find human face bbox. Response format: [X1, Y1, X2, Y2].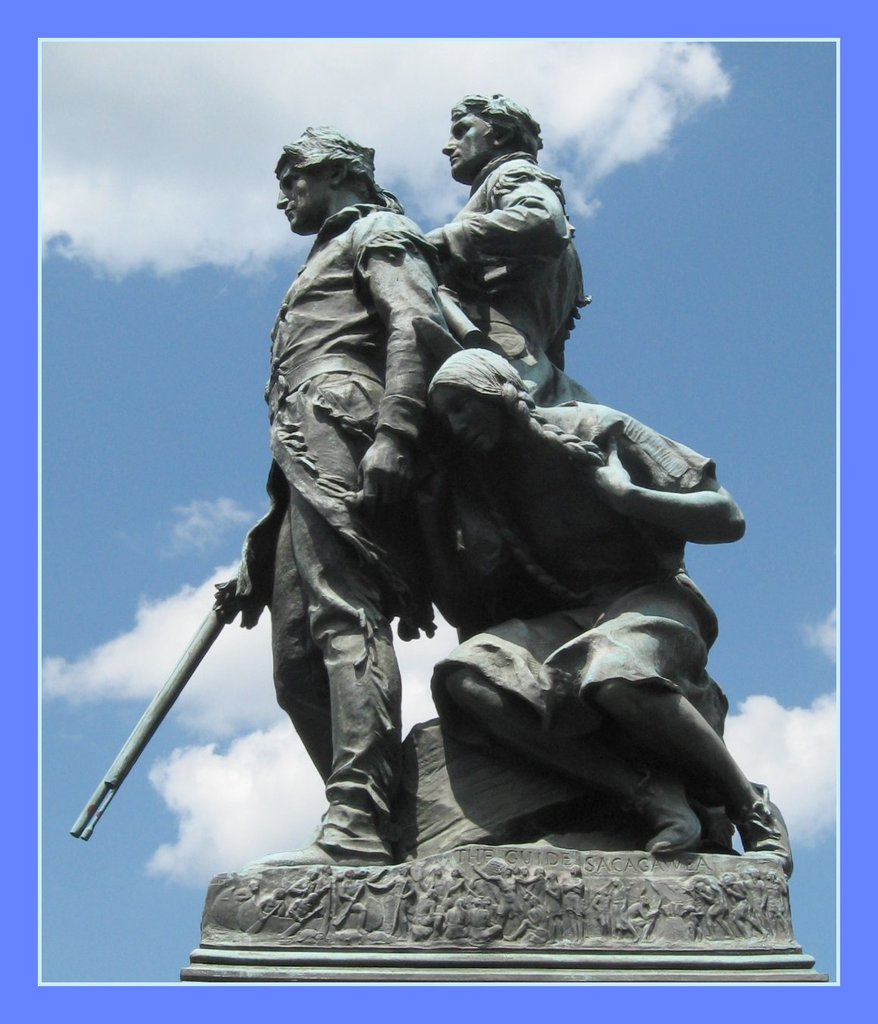
[434, 388, 502, 453].
